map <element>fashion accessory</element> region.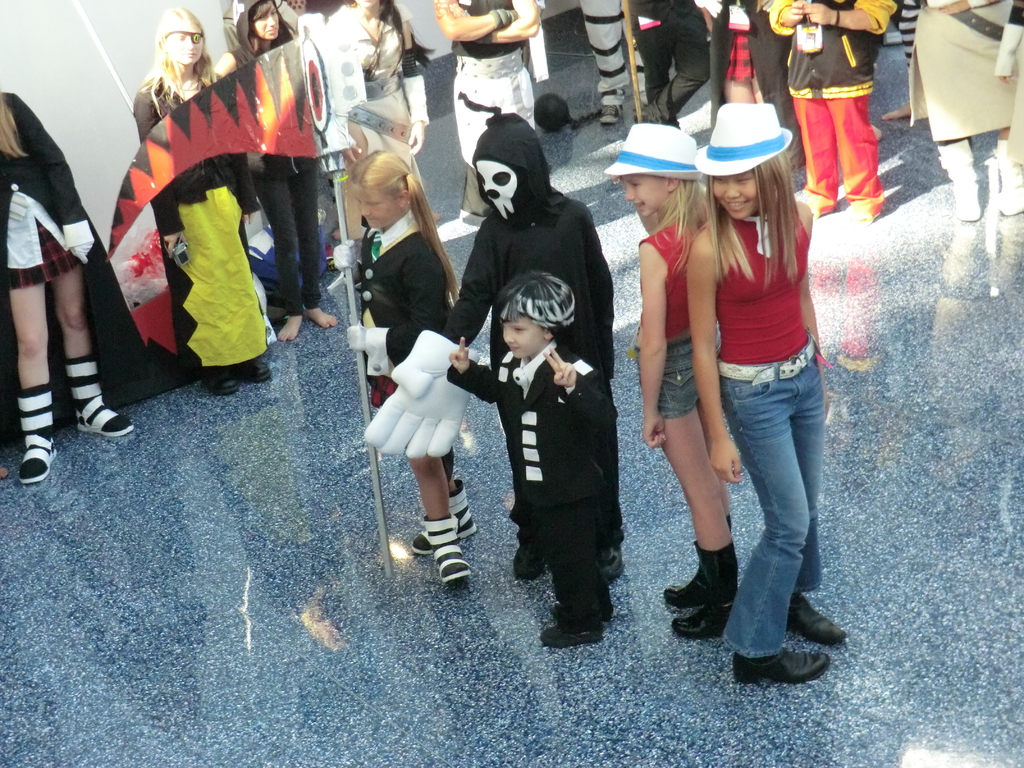
Mapped to [412, 484, 477, 559].
